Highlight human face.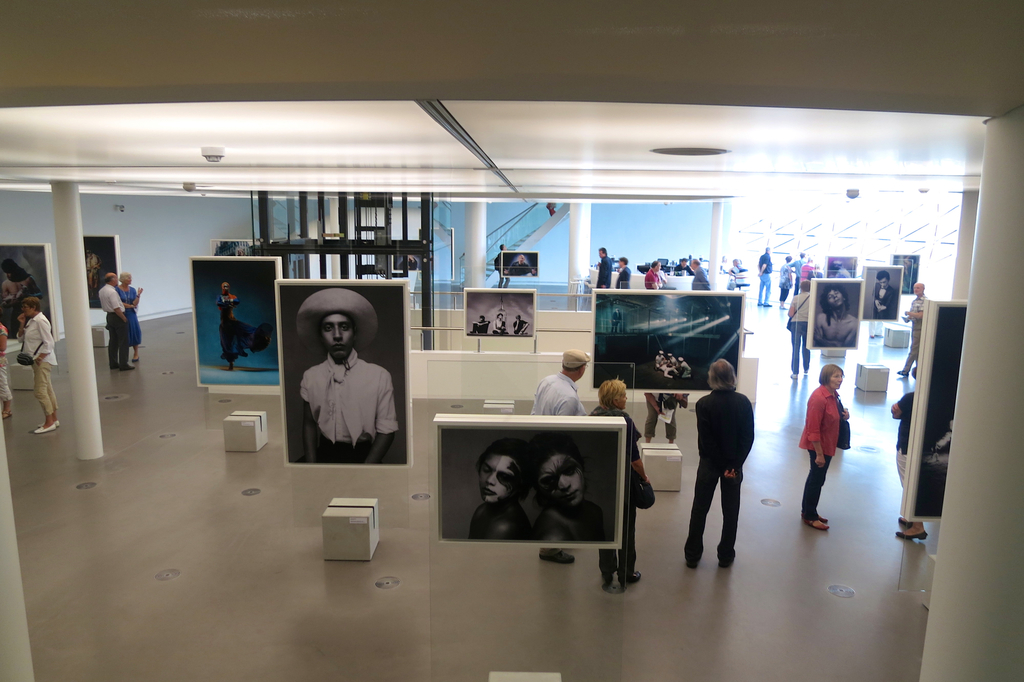
Highlighted region: [x1=829, y1=289, x2=844, y2=309].
